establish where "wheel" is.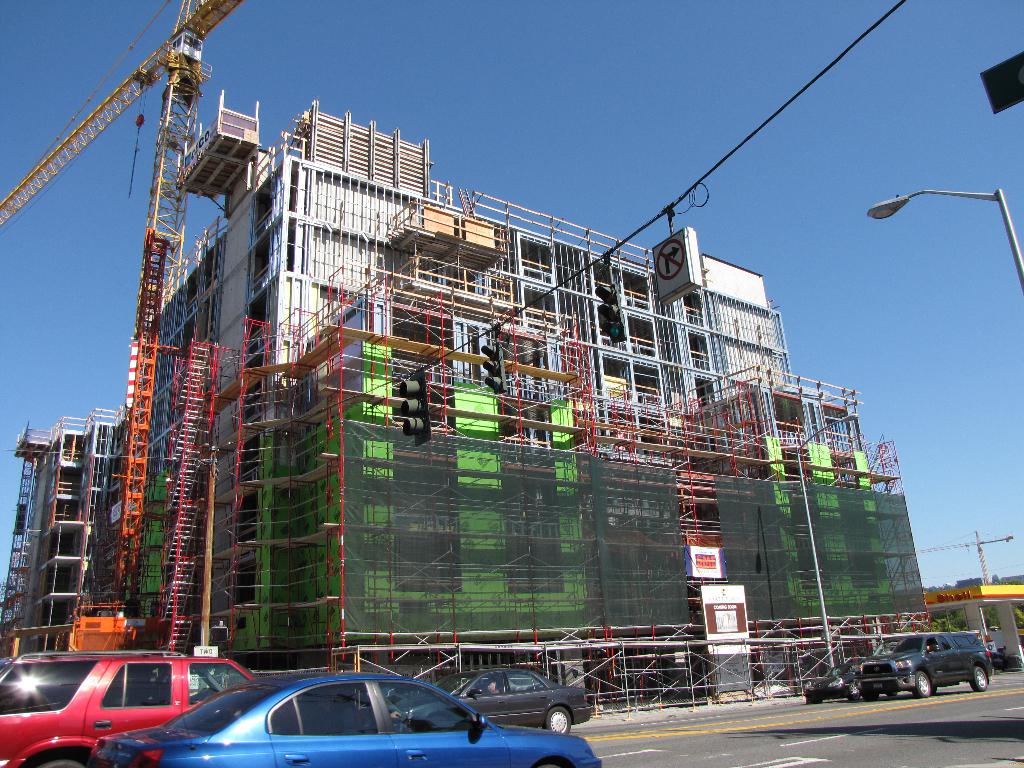
Established at bbox(912, 670, 933, 698).
